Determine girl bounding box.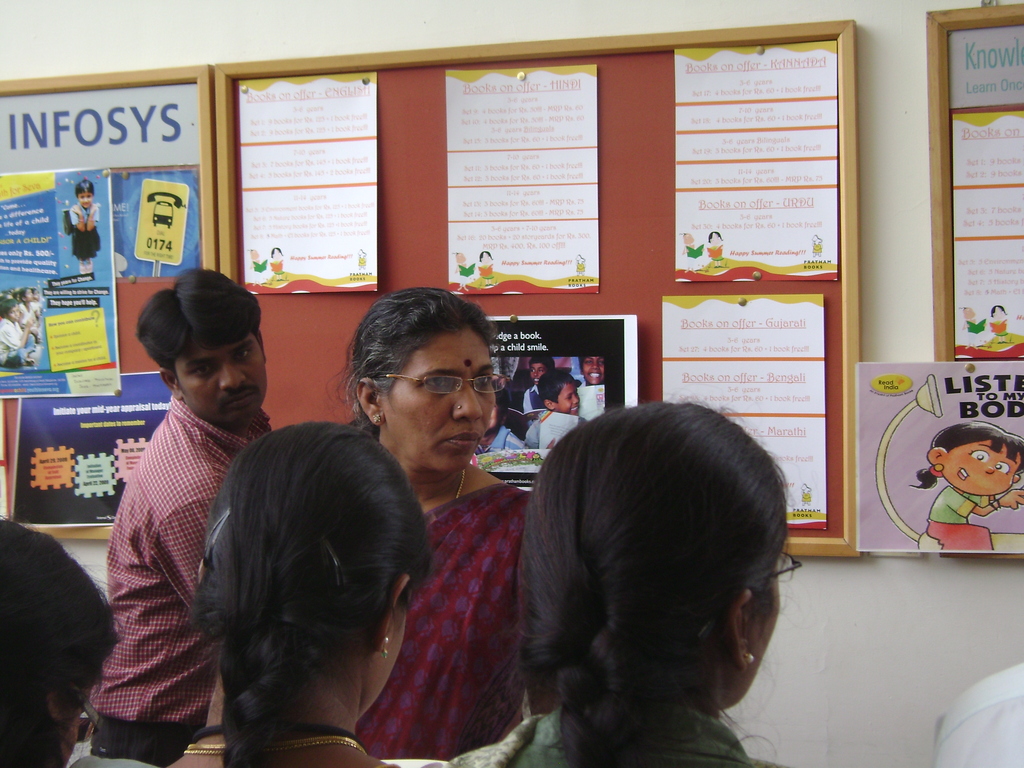
Determined: pyautogui.locateOnScreen(68, 182, 103, 278).
